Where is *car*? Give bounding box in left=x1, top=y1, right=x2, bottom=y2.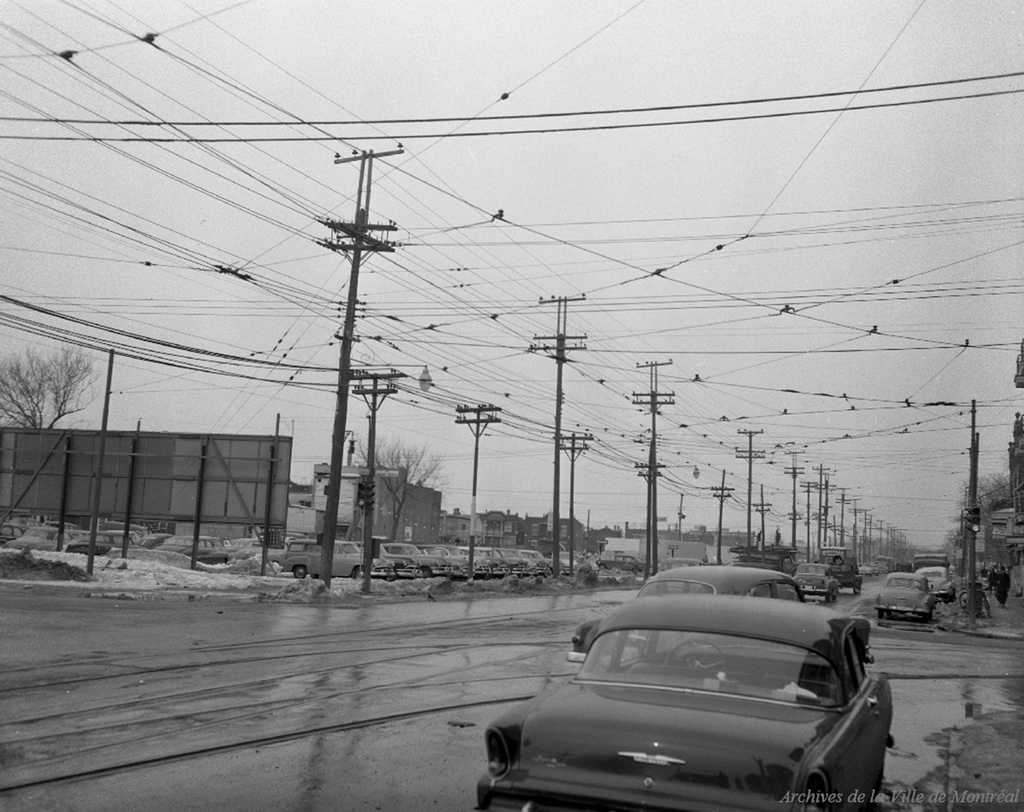
left=818, top=546, right=864, bottom=590.
